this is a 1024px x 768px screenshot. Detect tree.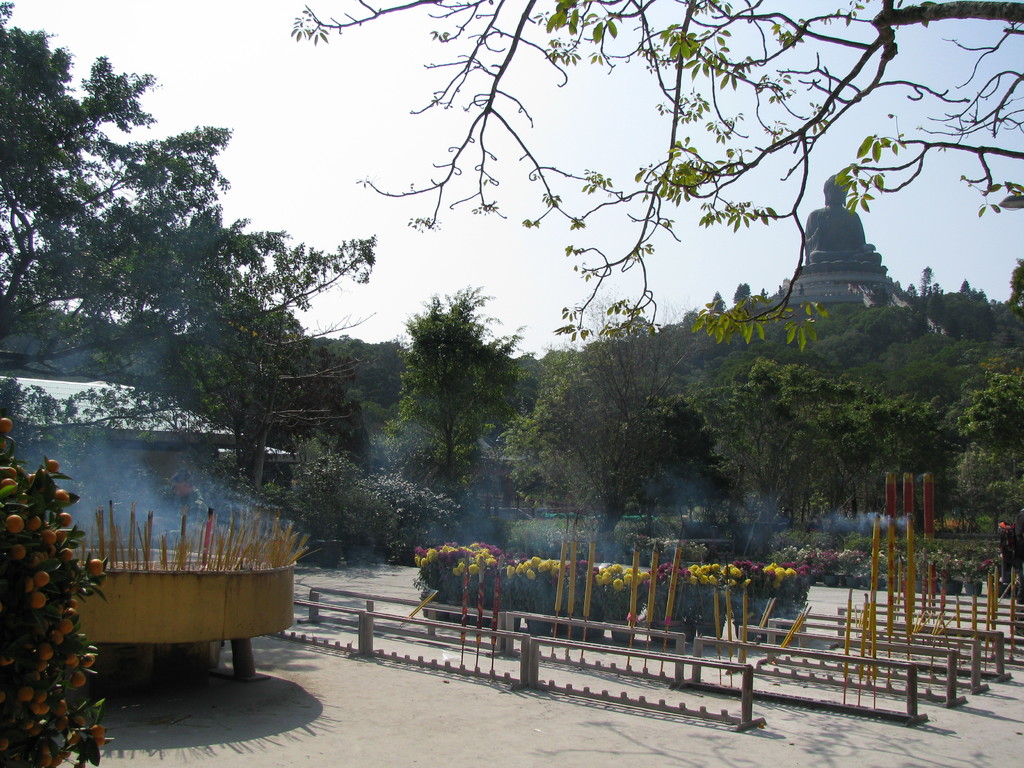
l=378, t=273, r=518, b=516.
